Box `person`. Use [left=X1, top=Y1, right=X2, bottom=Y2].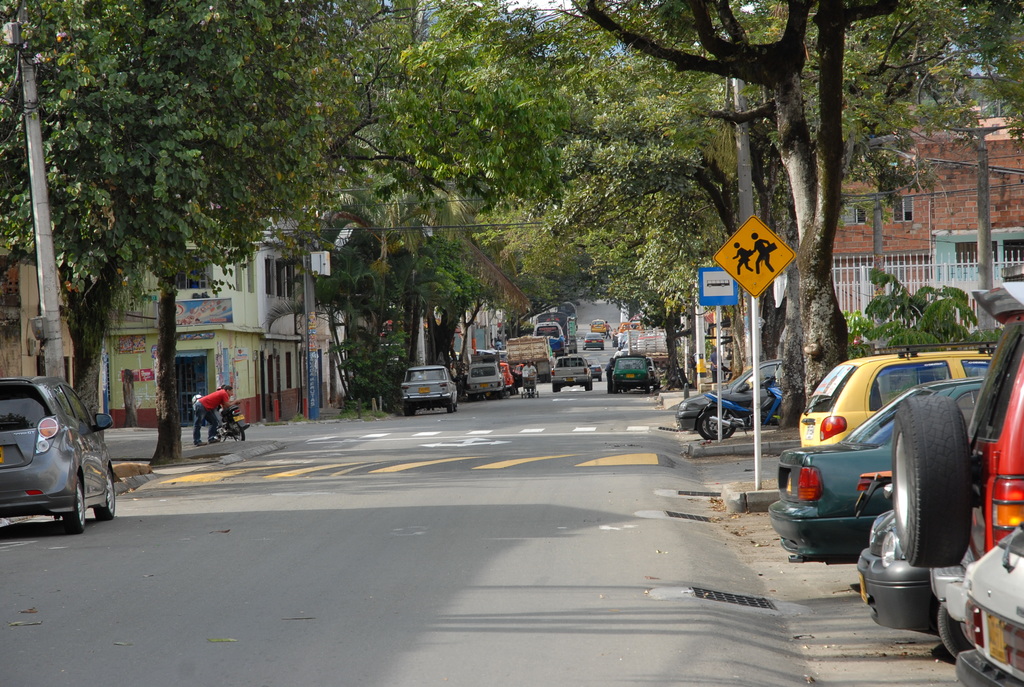
[left=708, top=343, right=725, bottom=385].
